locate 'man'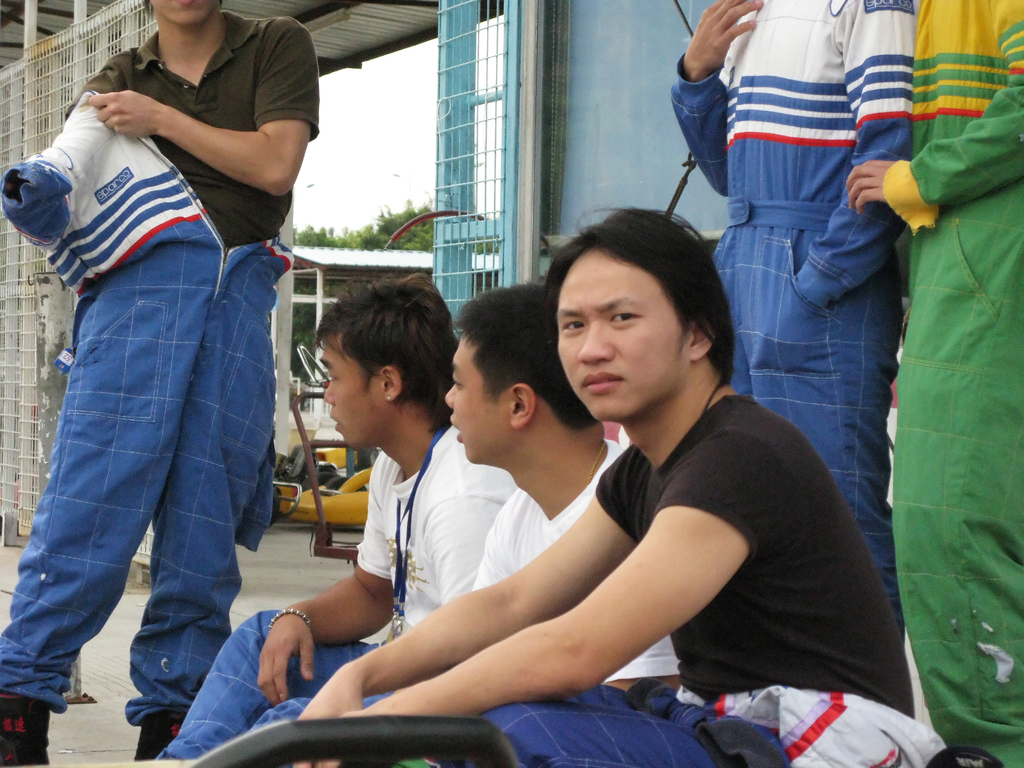
Rect(149, 273, 519, 760)
